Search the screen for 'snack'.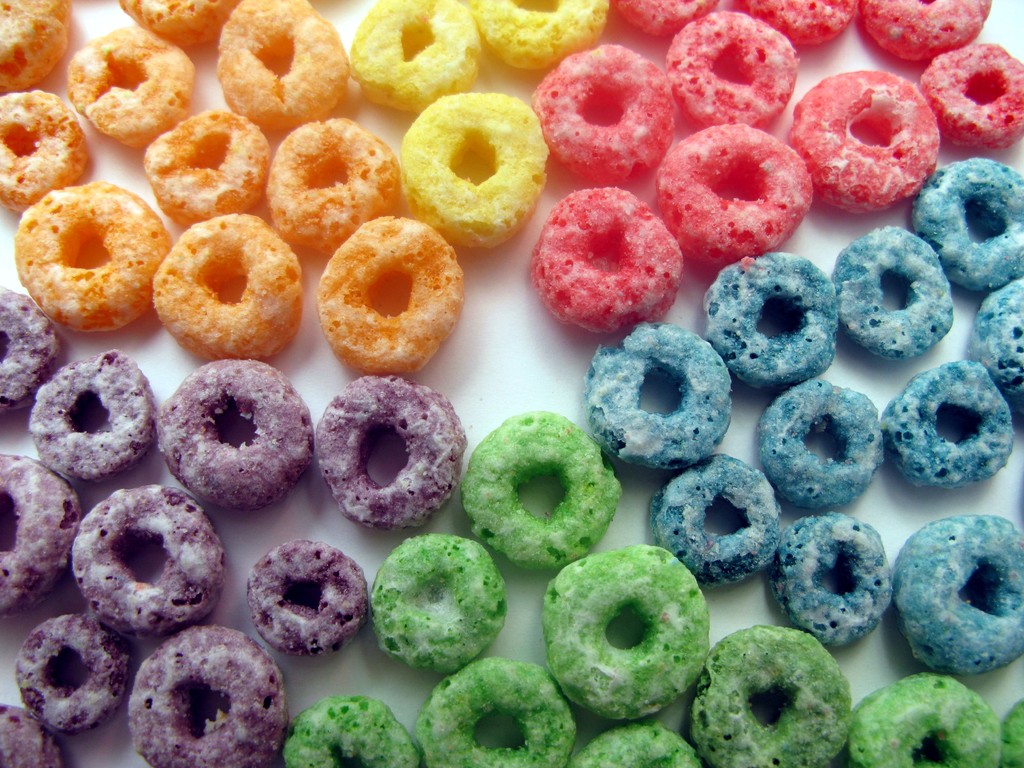
Found at rect(29, 354, 152, 481).
